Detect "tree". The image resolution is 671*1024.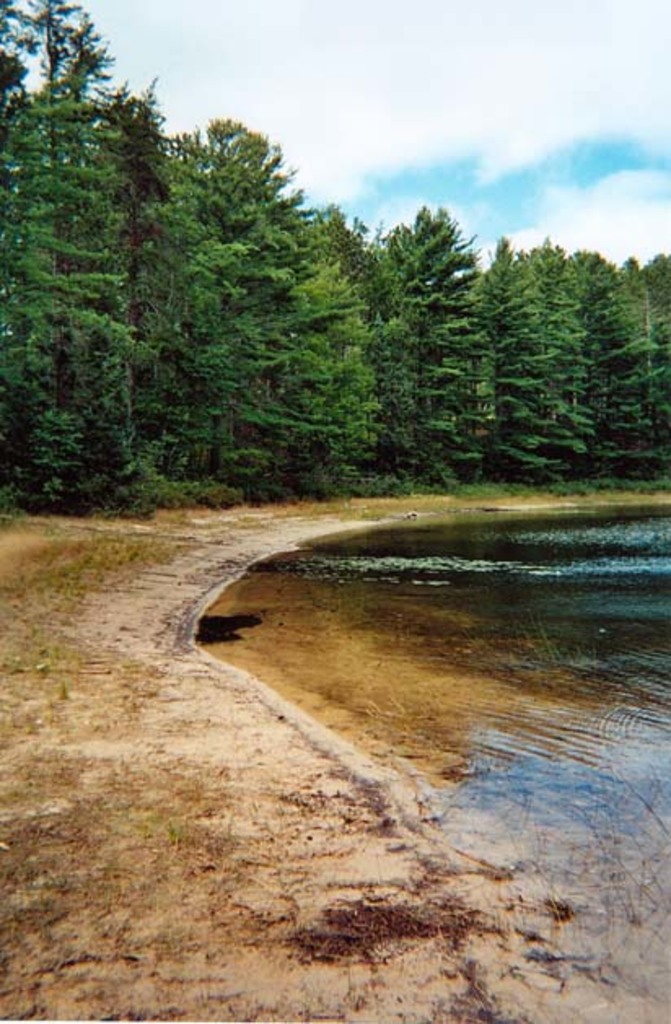
{"left": 476, "top": 239, "right": 546, "bottom": 482}.
